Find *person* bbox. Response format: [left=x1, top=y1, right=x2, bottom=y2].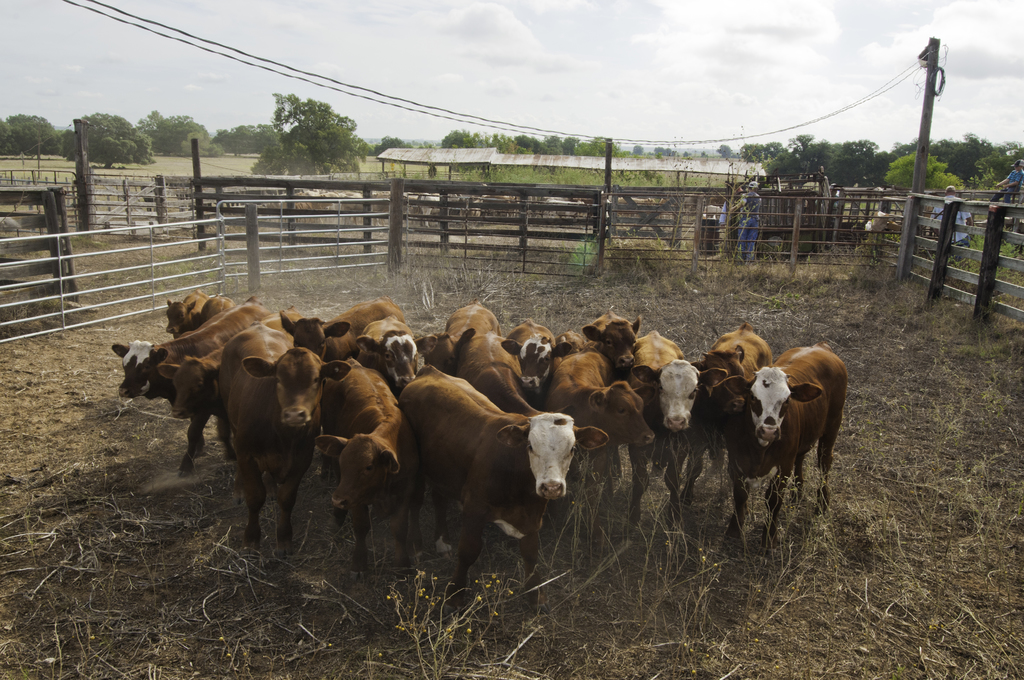
[left=929, top=181, right=978, bottom=252].
